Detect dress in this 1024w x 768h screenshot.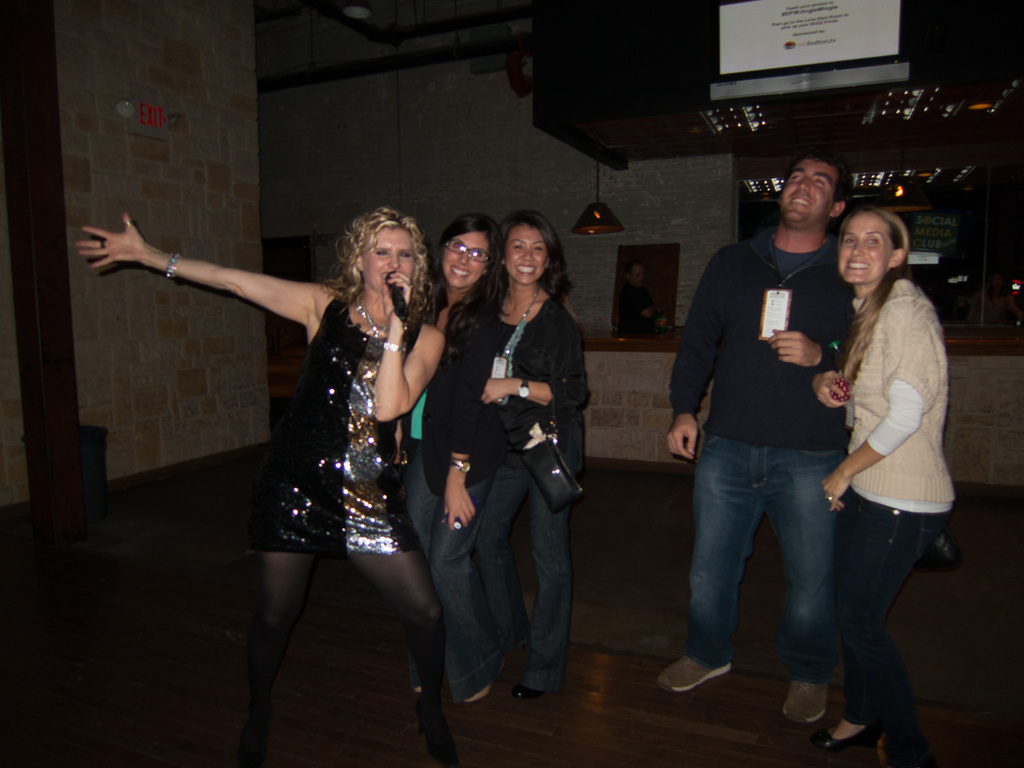
Detection: x1=258, y1=298, x2=421, y2=555.
